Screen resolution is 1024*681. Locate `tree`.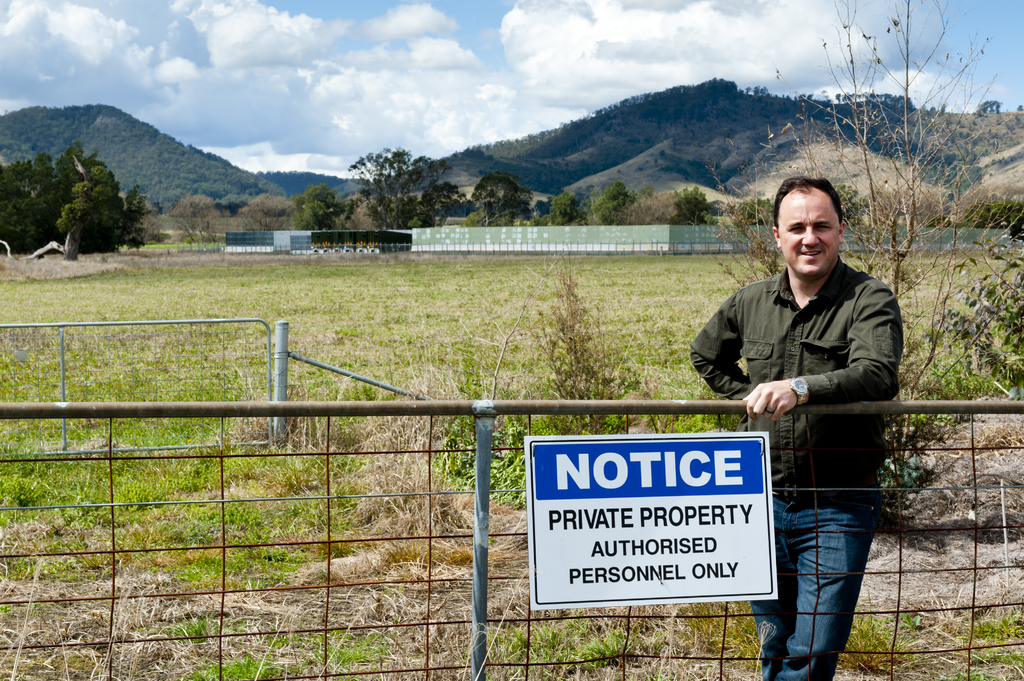
left=732, top=196, right=776, bottom=220.
